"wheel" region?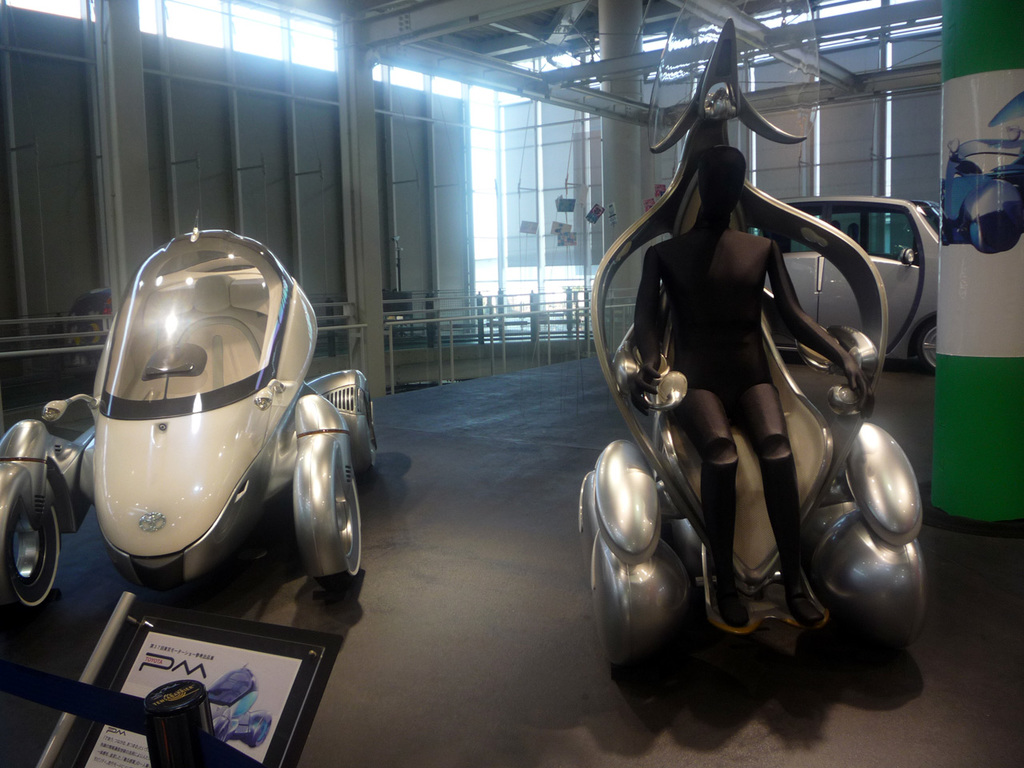
(0,498,60,611)
